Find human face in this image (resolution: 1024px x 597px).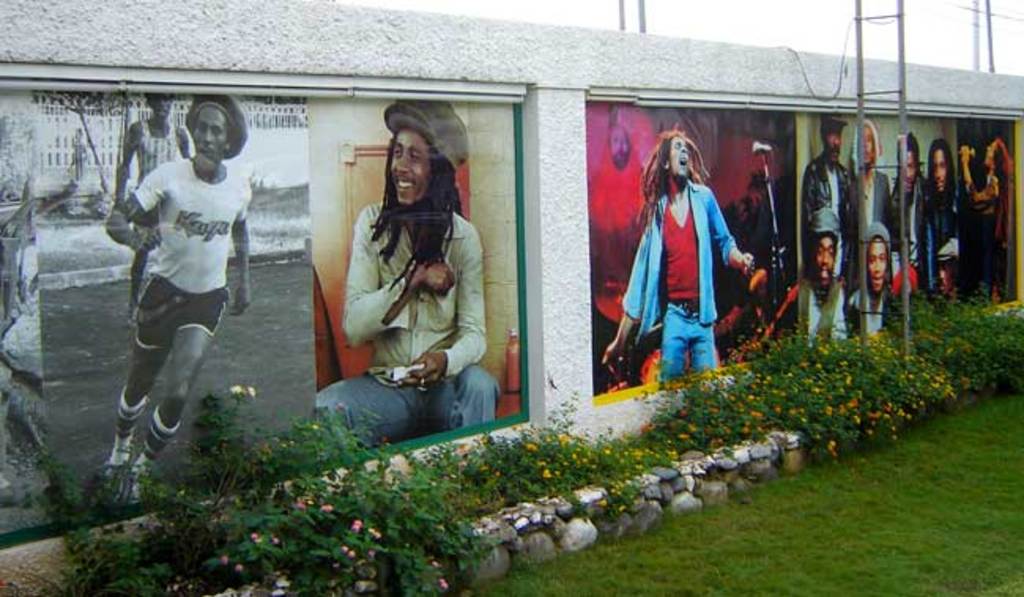
[left=926, top=150, right=947, bottom=184].
